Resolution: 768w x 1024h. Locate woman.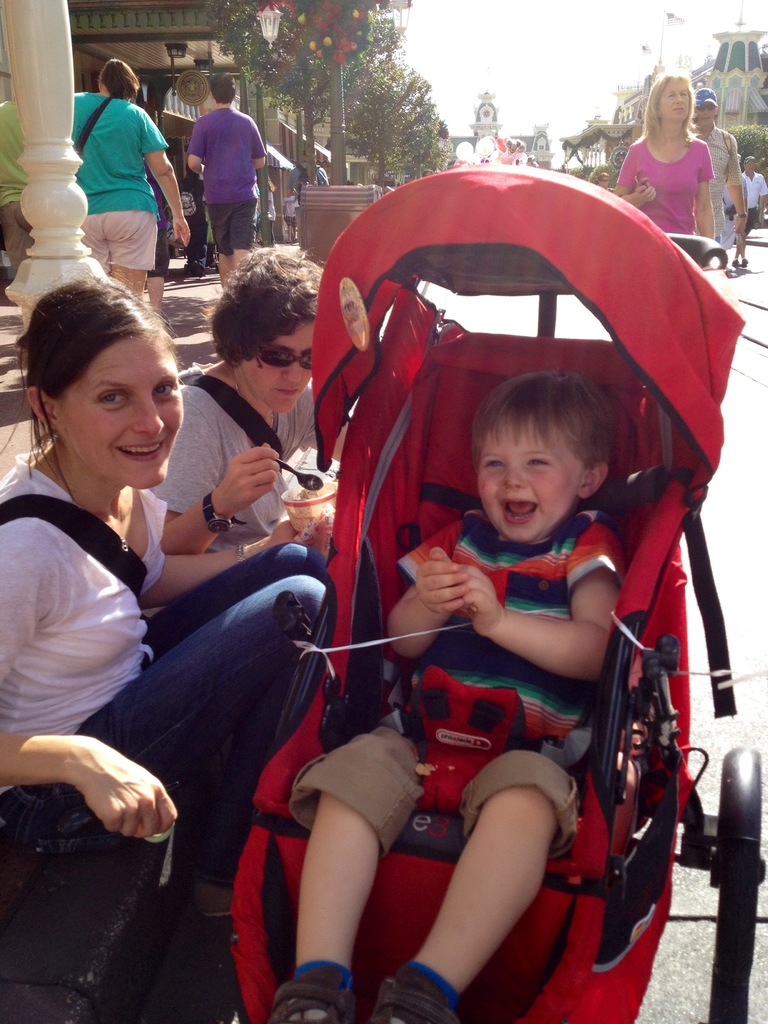
(10, 242, 277, 970).
